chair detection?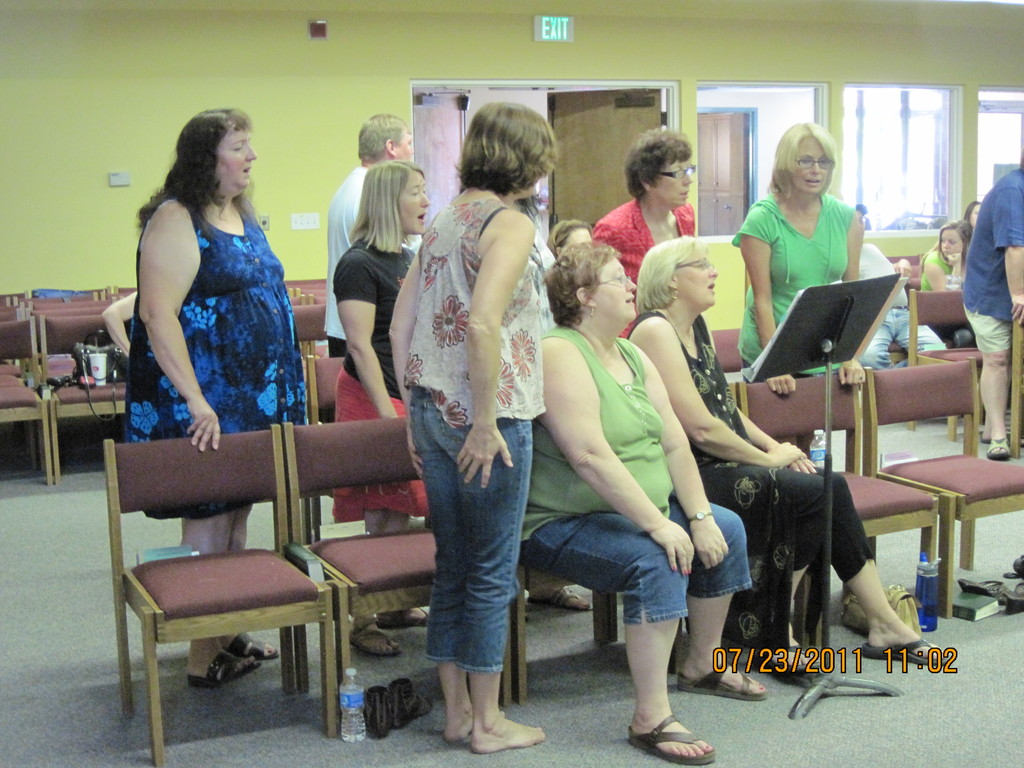
x1=277, y1=420, x2=516, y2=703
